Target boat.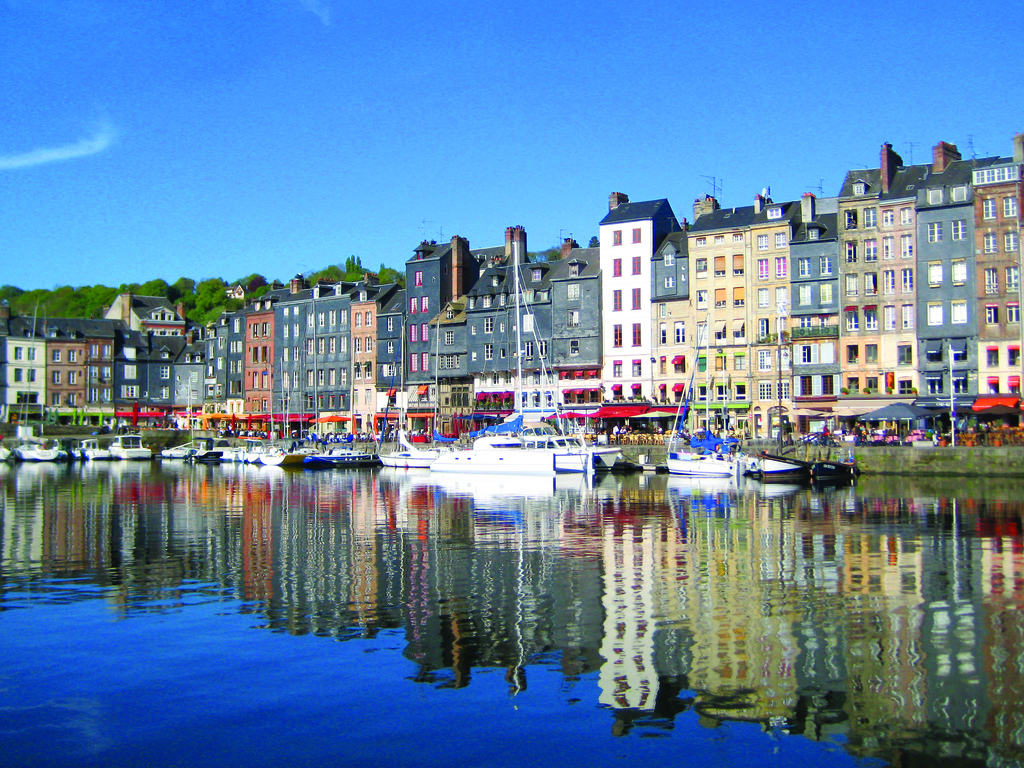
Target region: {"left": 289, "top": 417, "right": 378, "bottom": 469}.
